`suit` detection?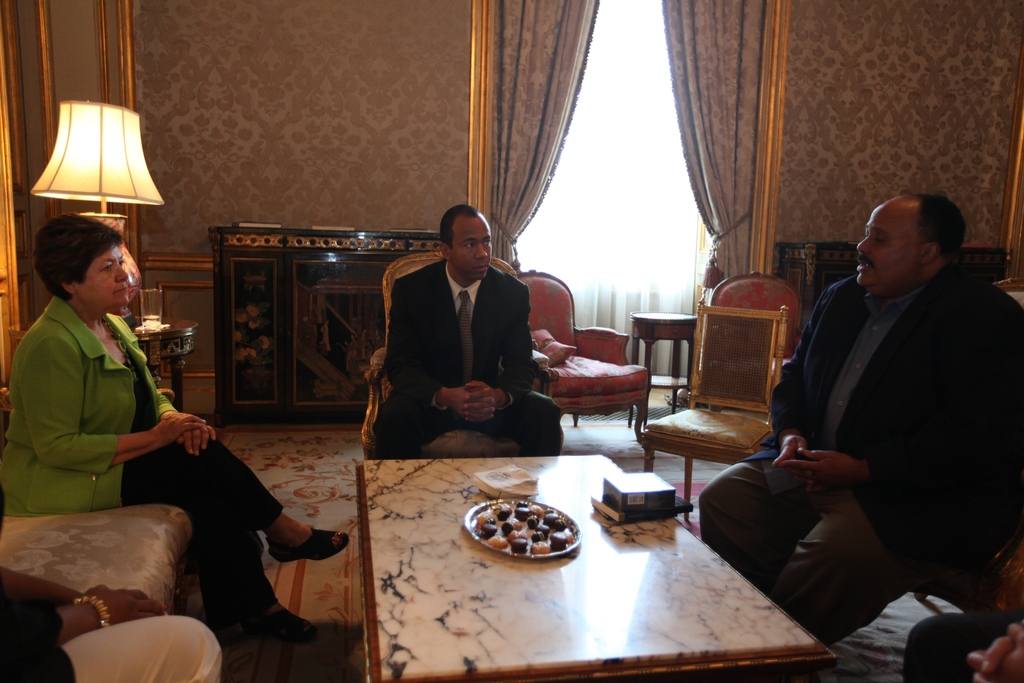
696, 262, 1023, 651
